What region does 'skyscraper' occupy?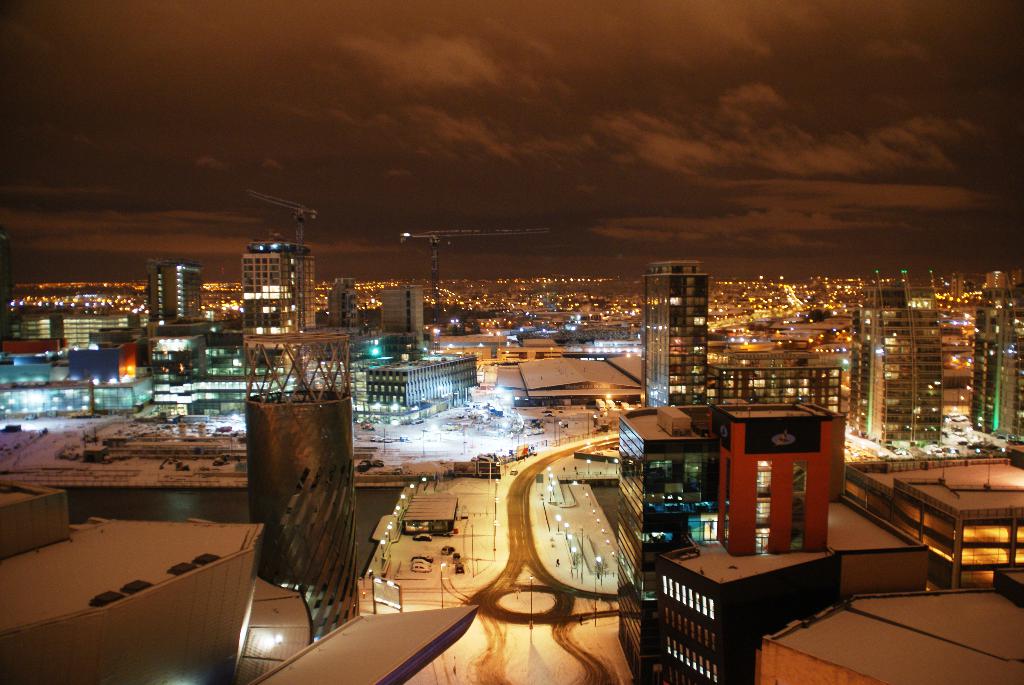
x1=966, y1=301, x2=1023, y2=438.
